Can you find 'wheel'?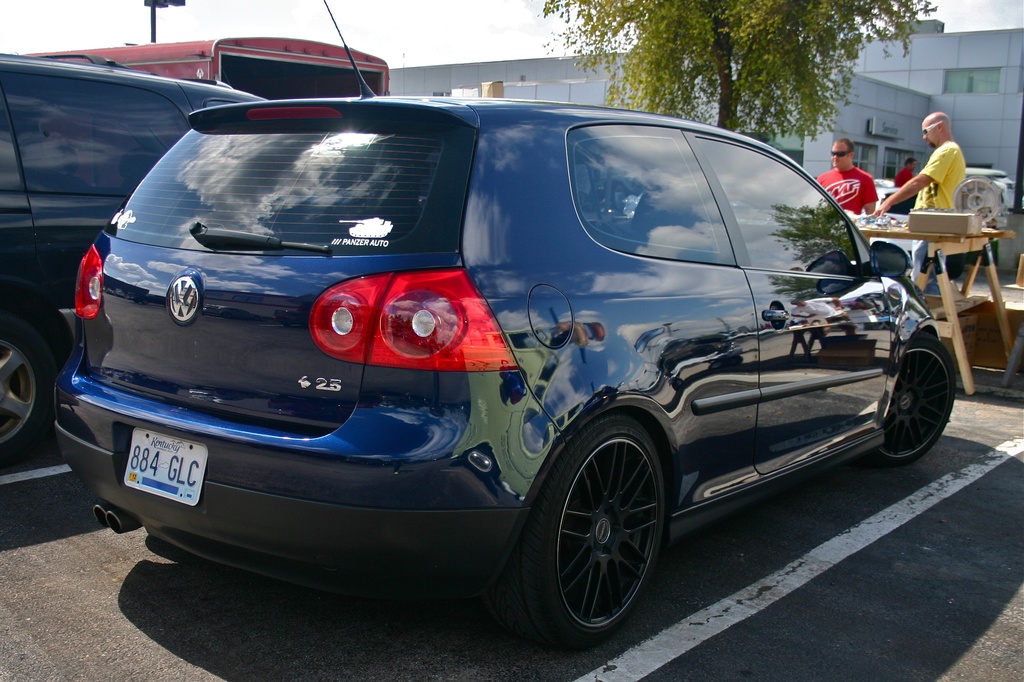
Yes, bounding box: locate(0, 318, 63, 463).
